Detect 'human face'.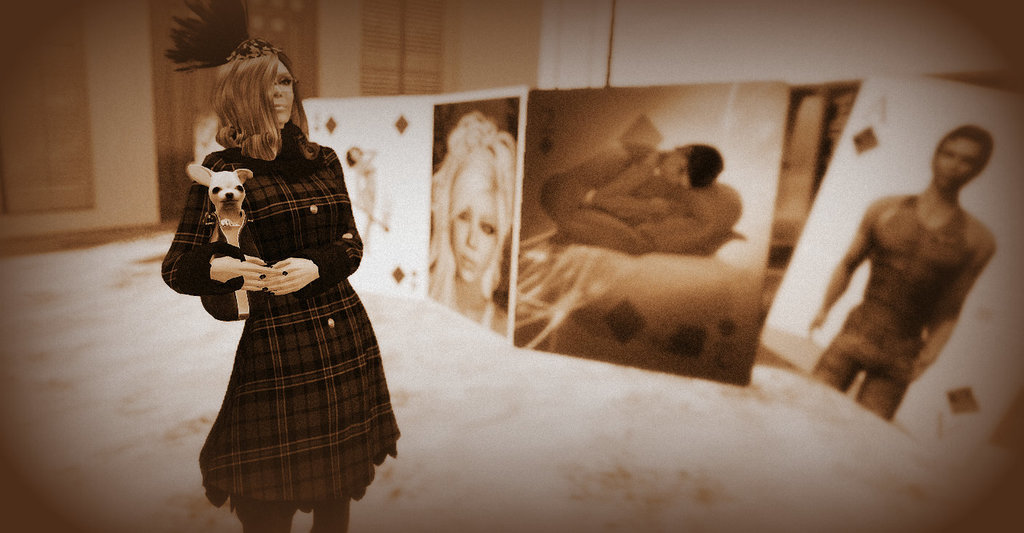
Detected at [451,170,507,286].
